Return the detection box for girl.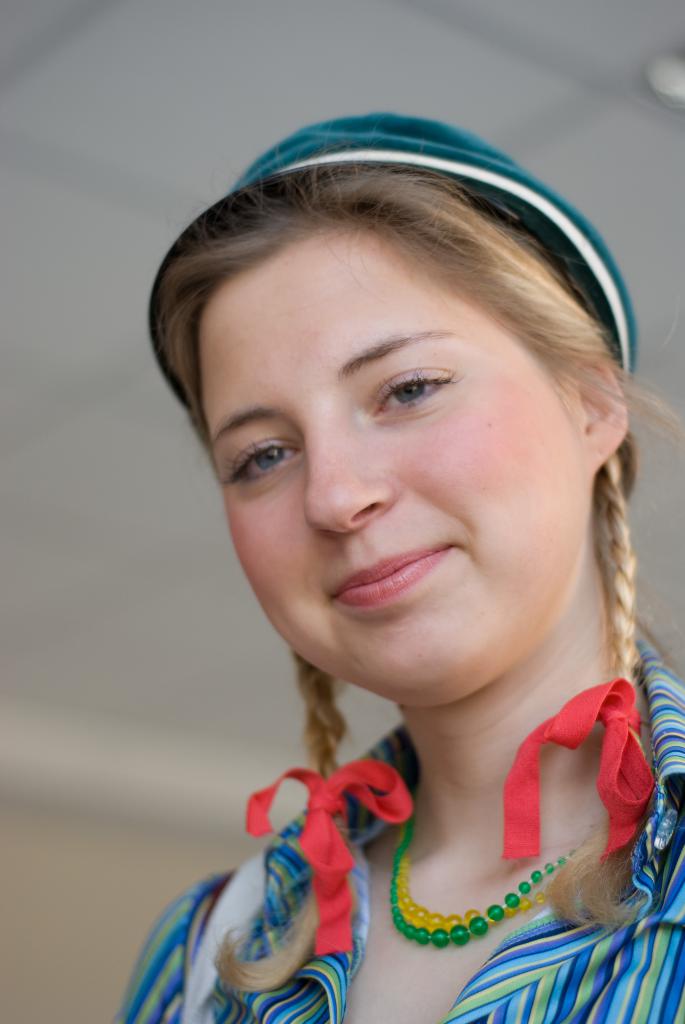
bbox=[96, 108, 684, 1023].
